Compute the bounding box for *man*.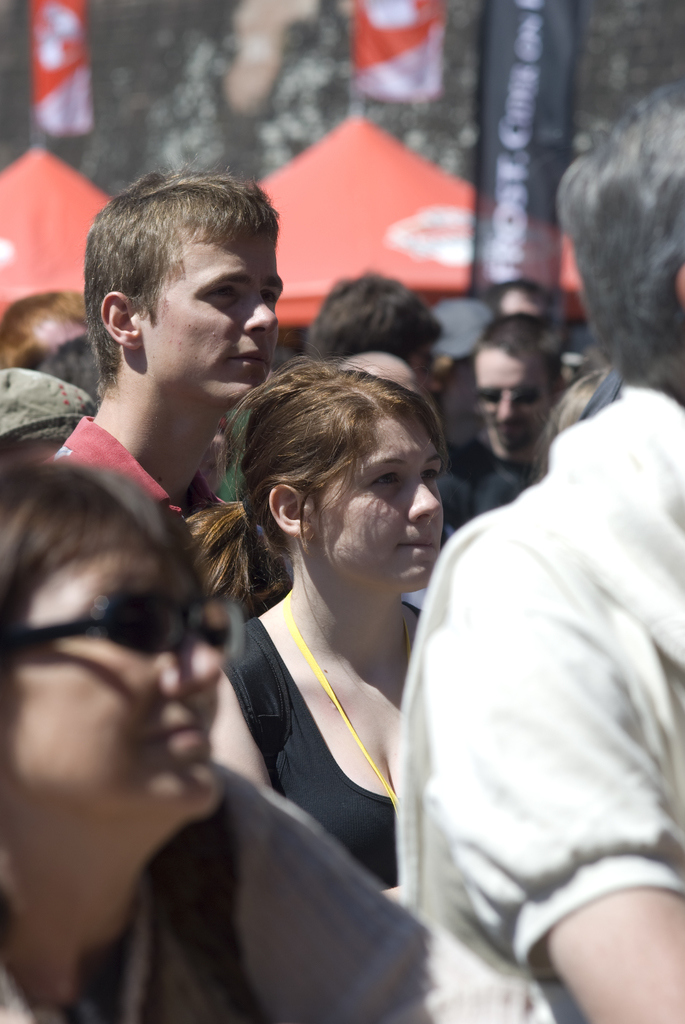
locate(51, 176, 281, 524).
